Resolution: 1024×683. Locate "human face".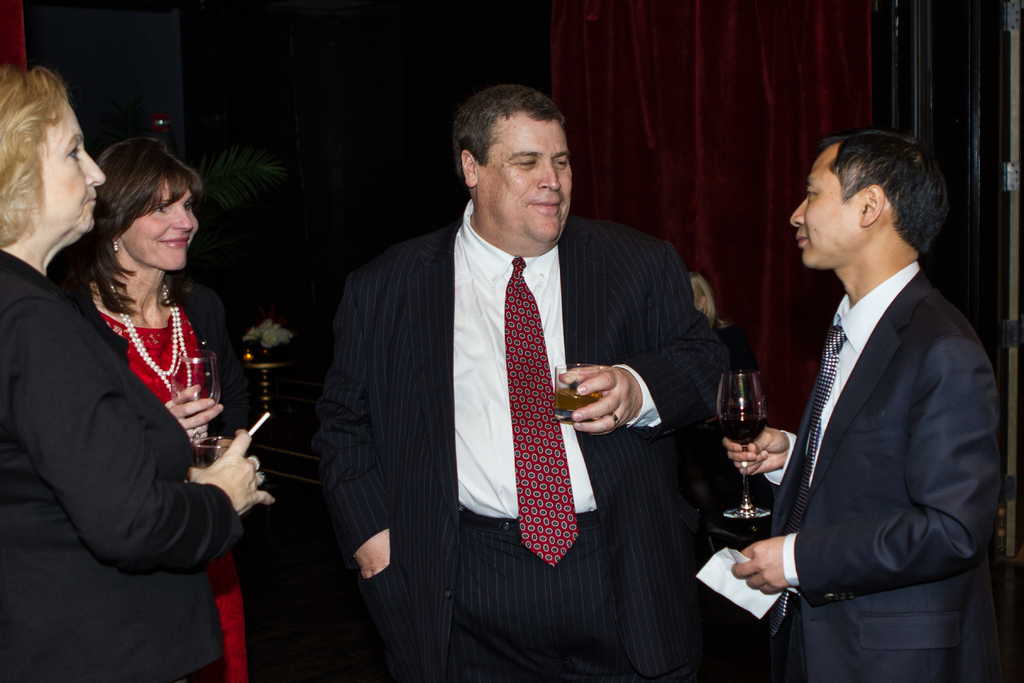
l=120, t=186, r=196, b=279.
